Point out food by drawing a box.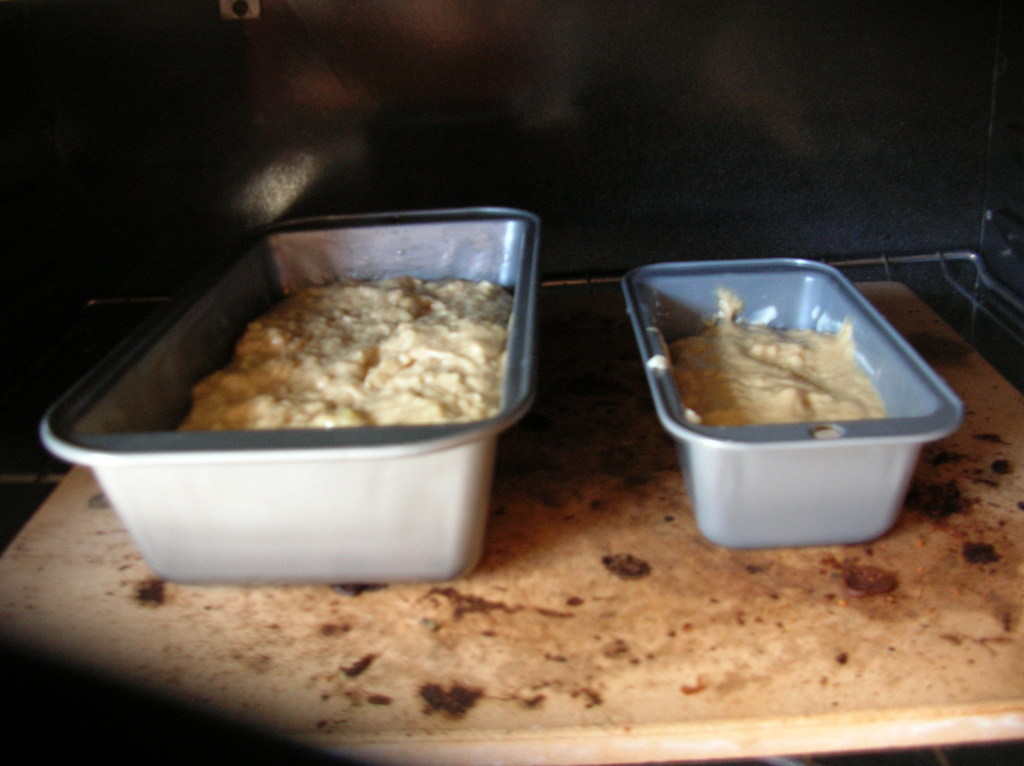
{"left": 671, "top": 290, "right": 886, "bottom": 427}.
